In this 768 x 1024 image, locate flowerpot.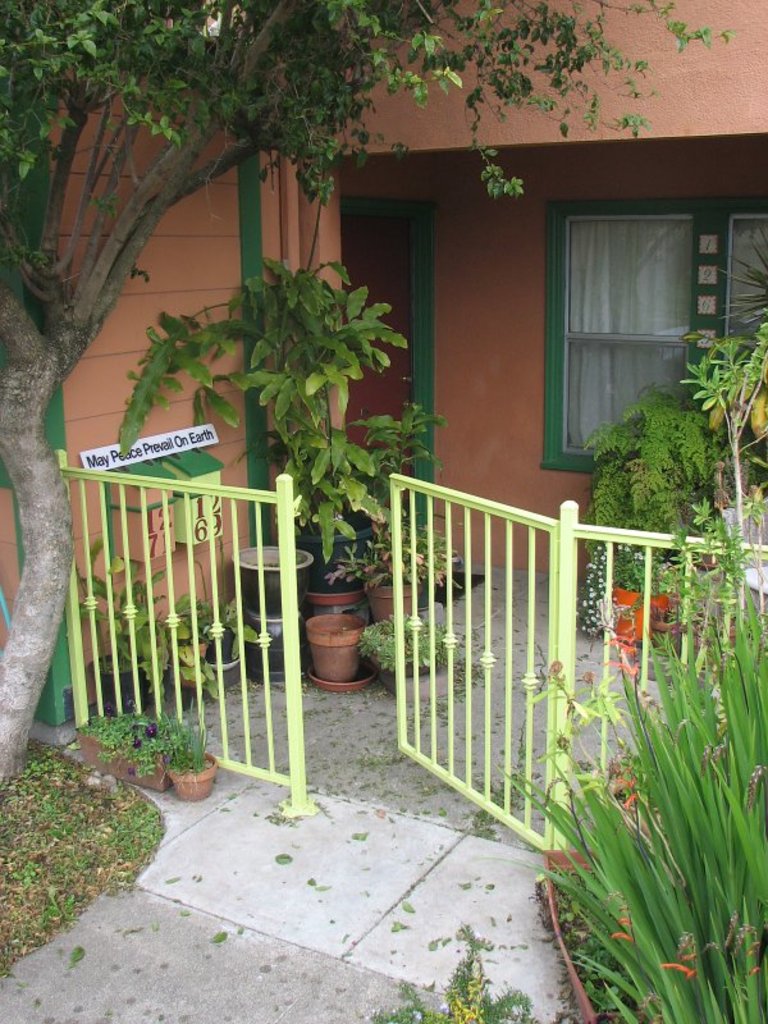
Bounding box: x1=166, y1=755, x2=207, y2=790.
